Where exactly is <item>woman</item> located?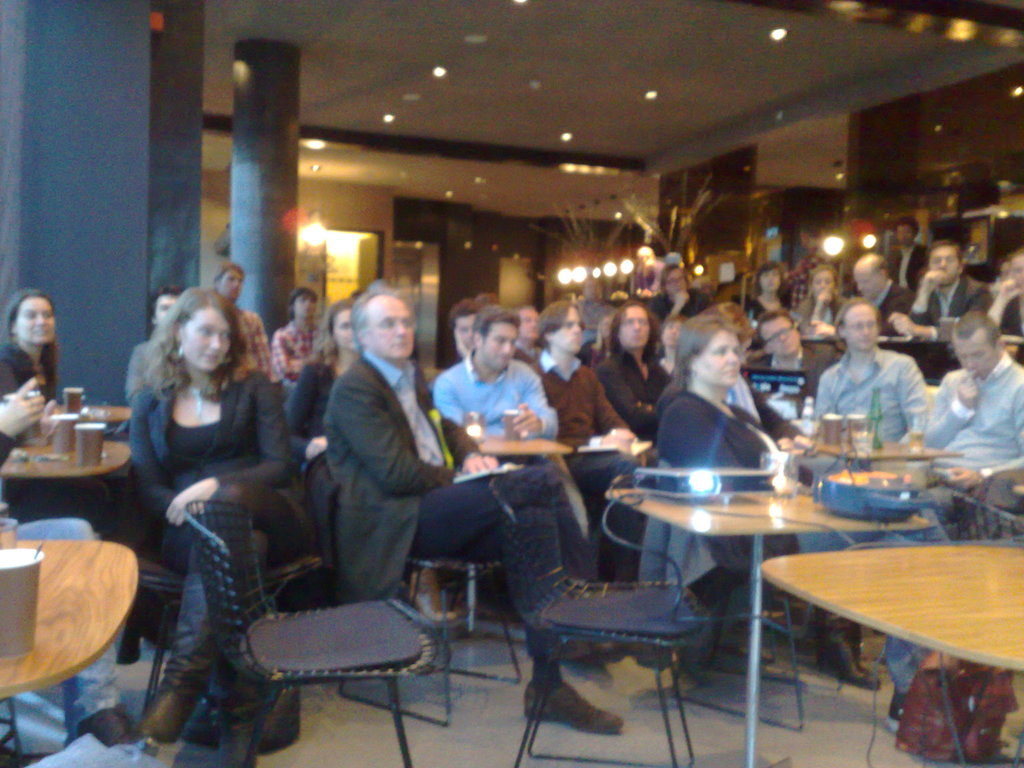
Its bounding box is 107:269:295:574.
